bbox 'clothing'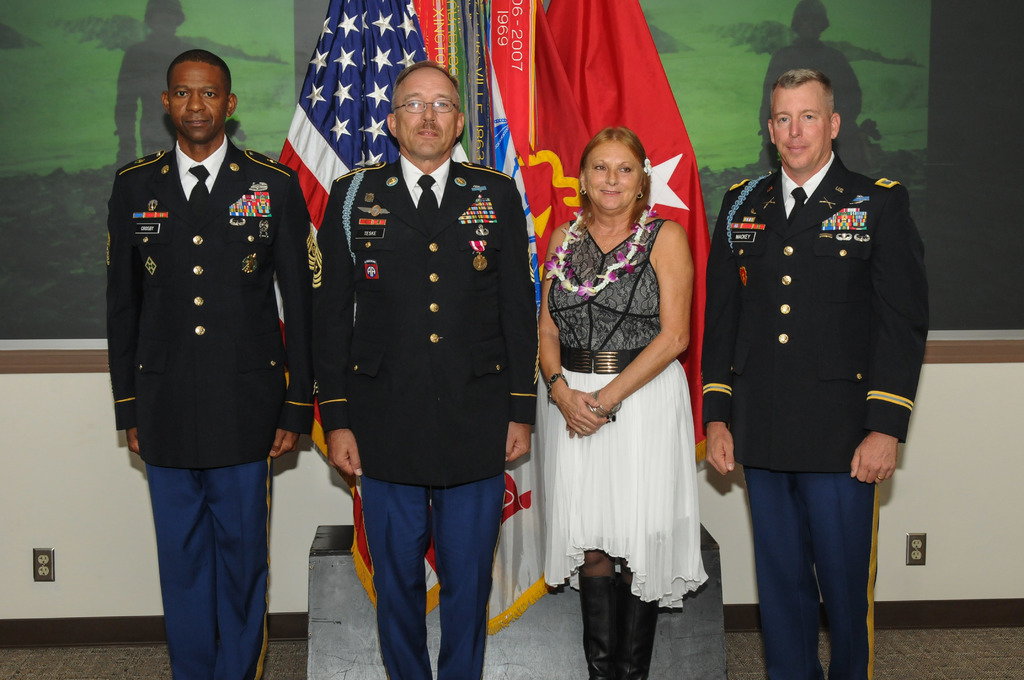
bbox=[308, 151, 539, 676]
